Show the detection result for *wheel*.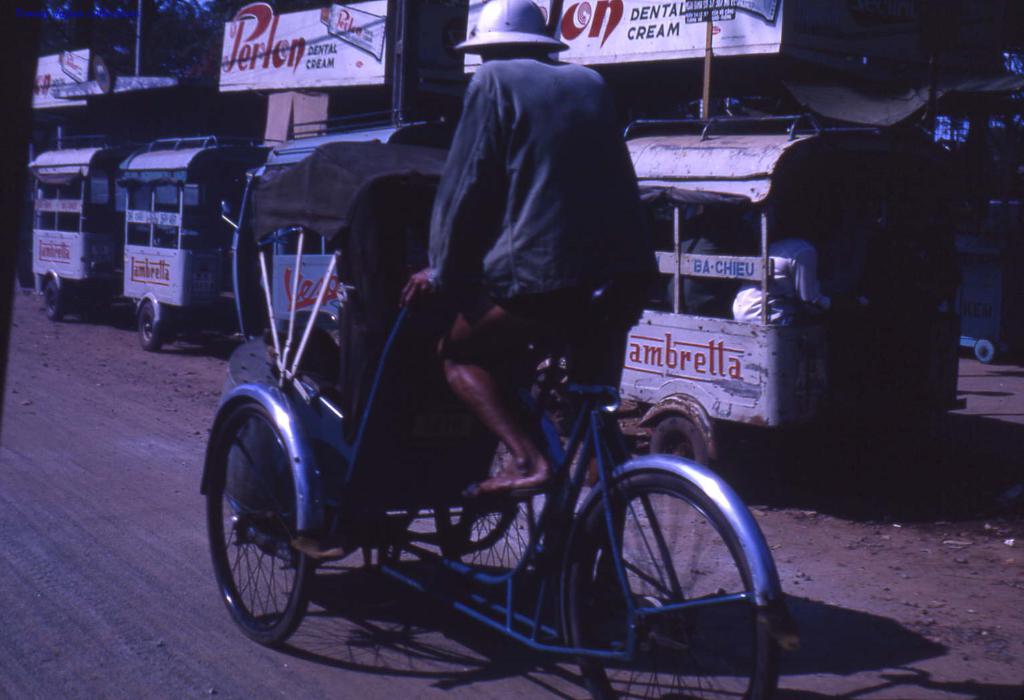
[136, 303, 163, 351].
